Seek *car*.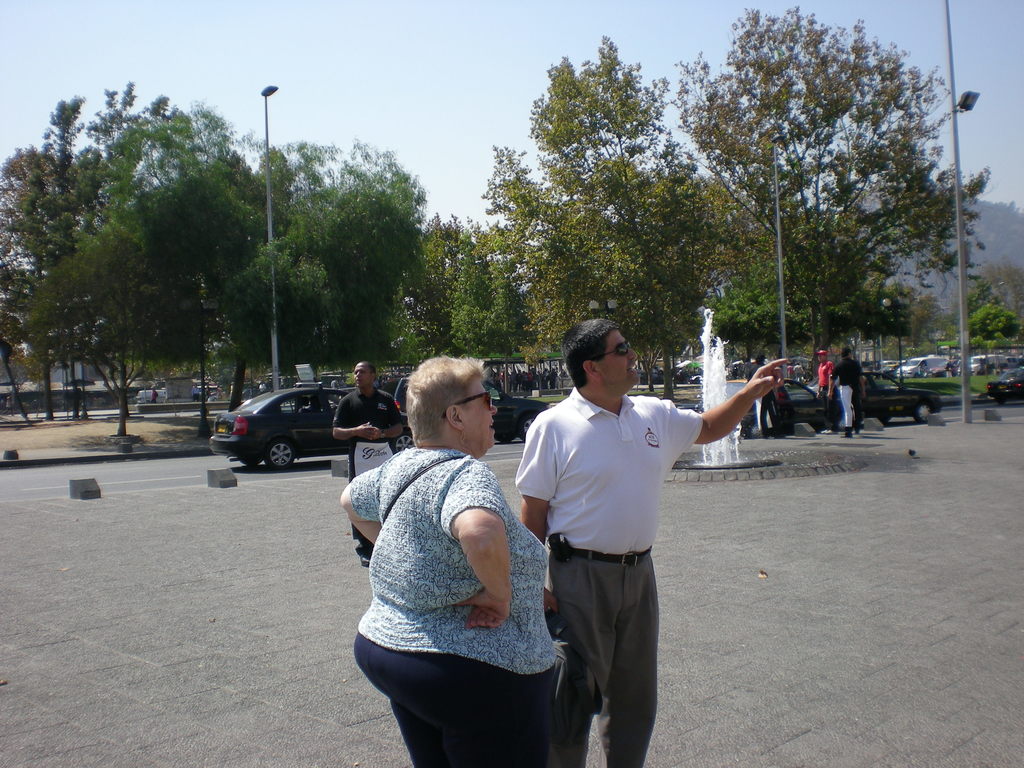
<box>987,371,1023,403</box>.
